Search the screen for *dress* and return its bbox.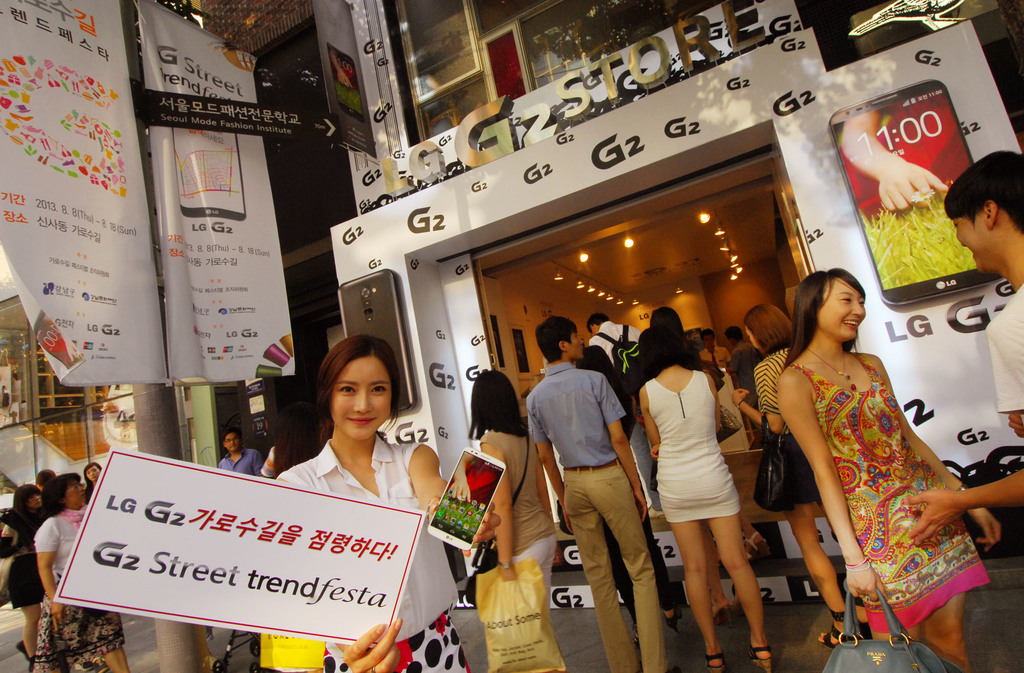
Found: box(787, 354, 991, 635).
